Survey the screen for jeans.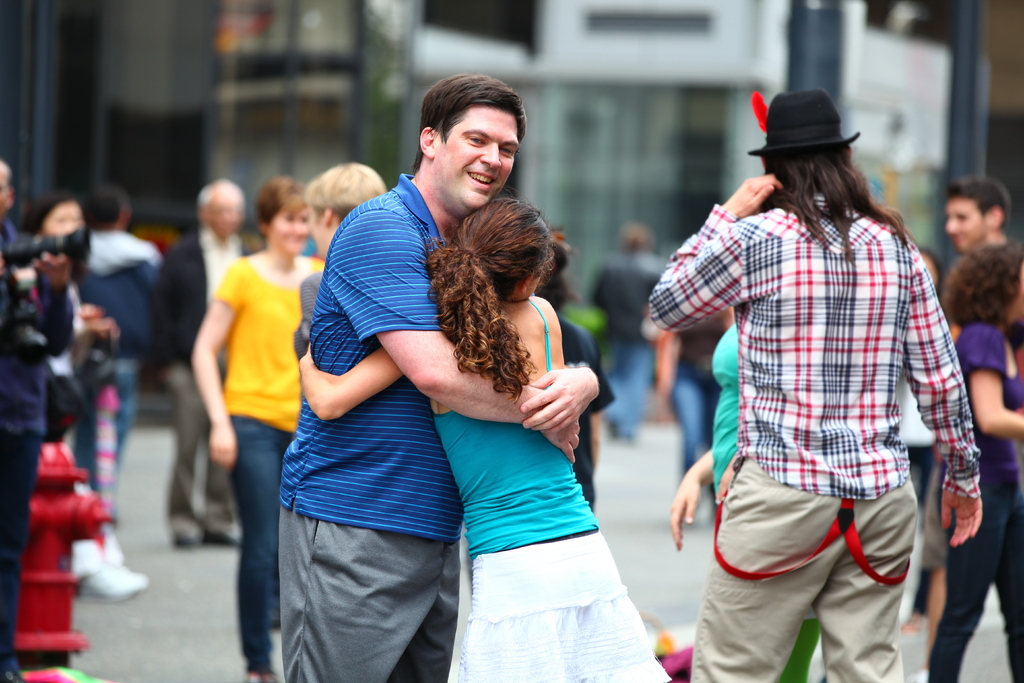
Survey found: <box>604,350,662,432</box>.
